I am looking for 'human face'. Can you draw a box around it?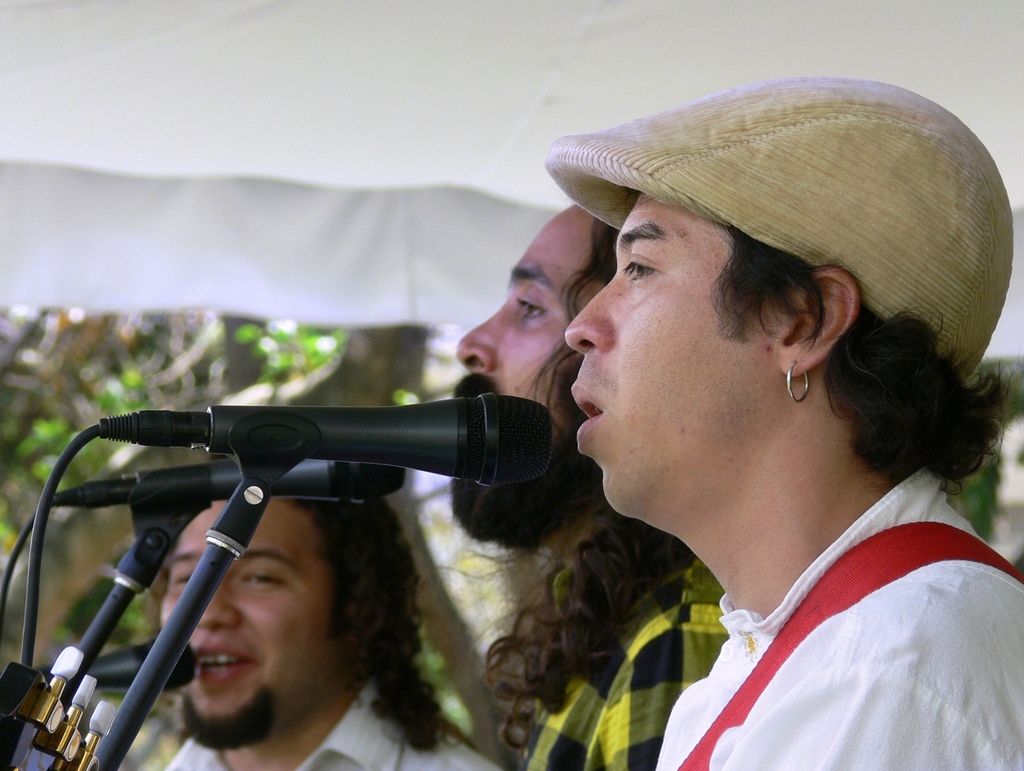
Sure, the bounding box is bbox=[564, 200, 808, 524].
